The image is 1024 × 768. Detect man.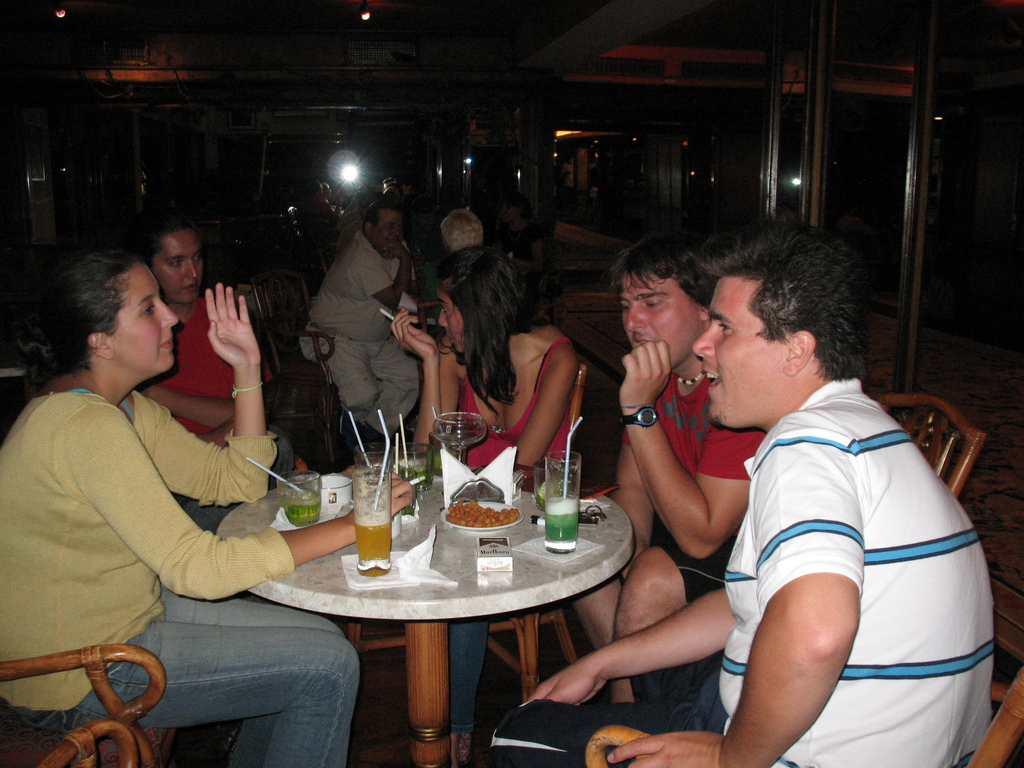
Detection: x1=292 y1=194 x2=417 y2=446.
